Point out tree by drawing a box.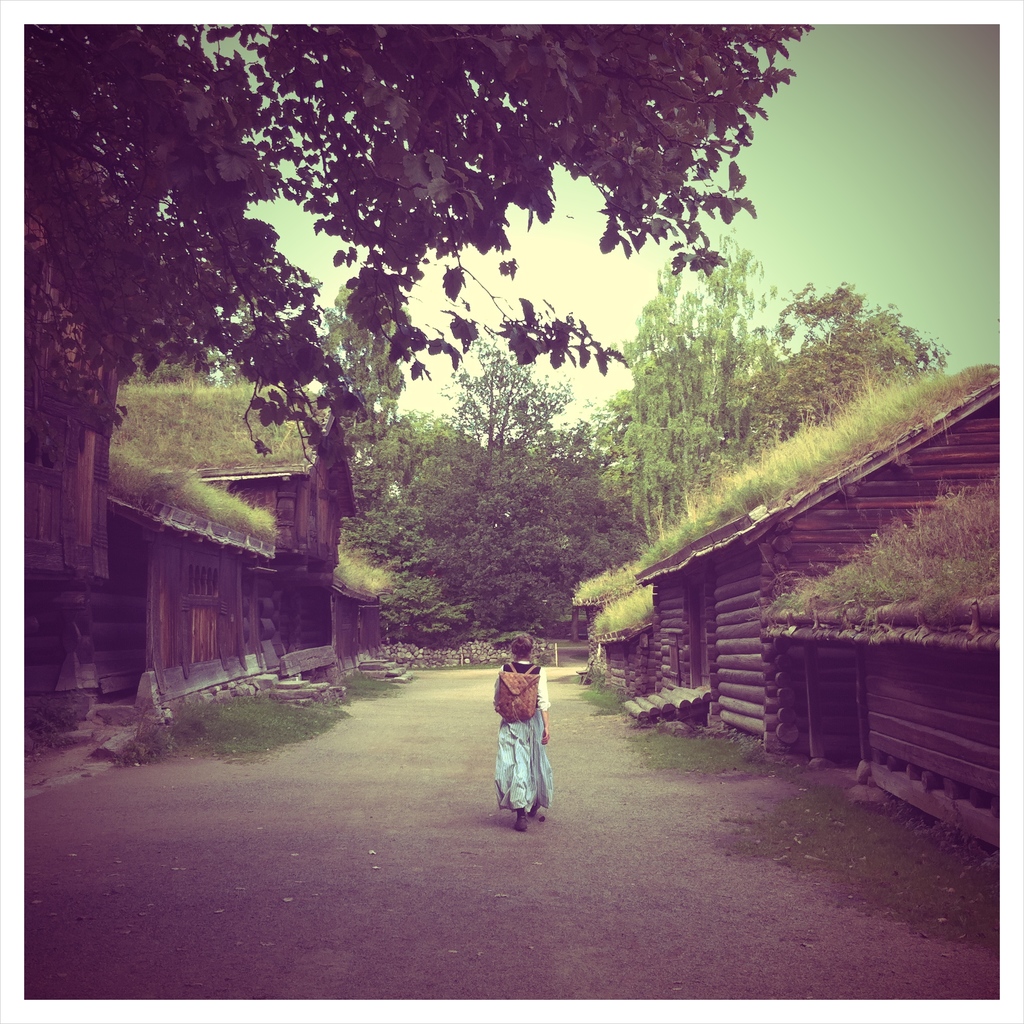
bbox=(595, 225, 781, 531).
